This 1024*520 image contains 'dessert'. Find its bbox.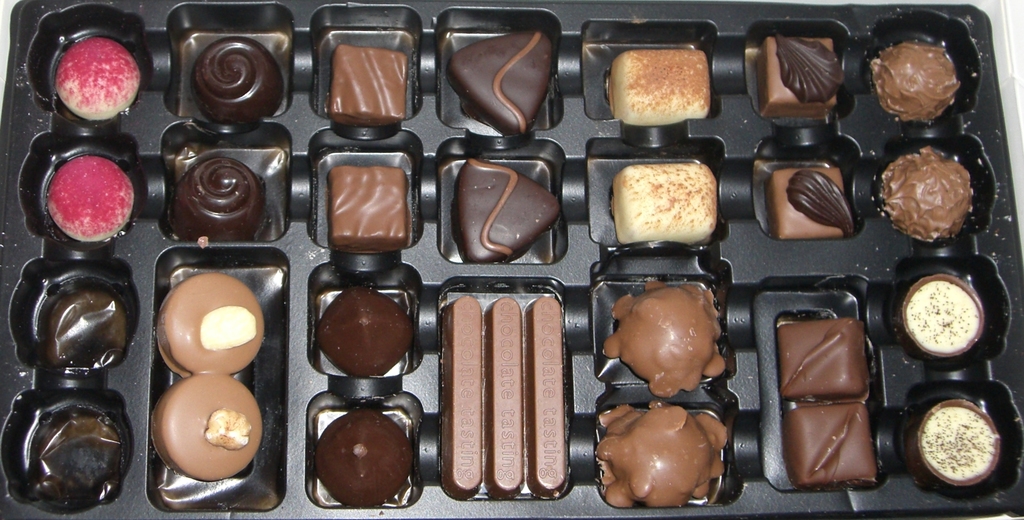
region(910, 402, 1000, 489).
